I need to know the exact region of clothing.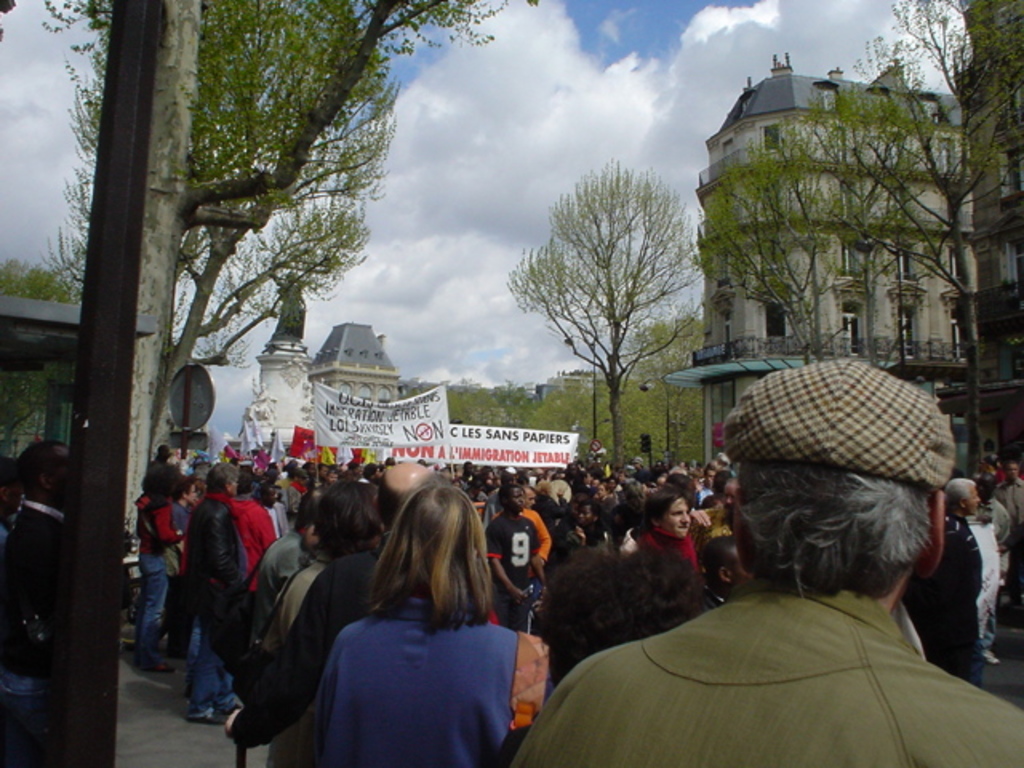
Region: (left=962, top=517, right=992, bottom=661).
